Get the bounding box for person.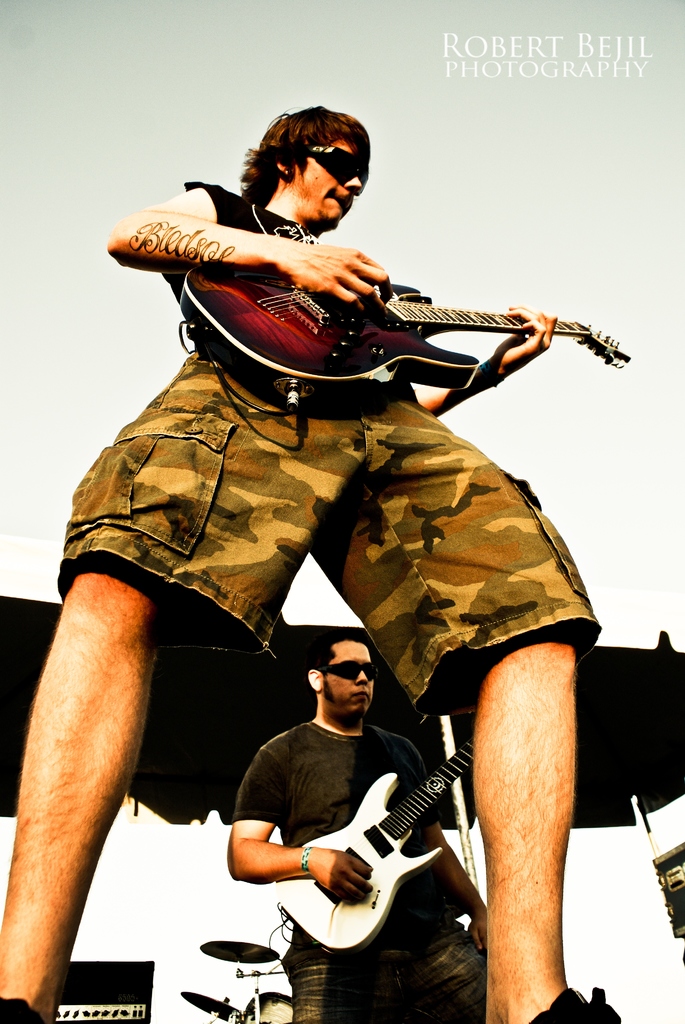
l=224, t=632, r=487, b=1023.
